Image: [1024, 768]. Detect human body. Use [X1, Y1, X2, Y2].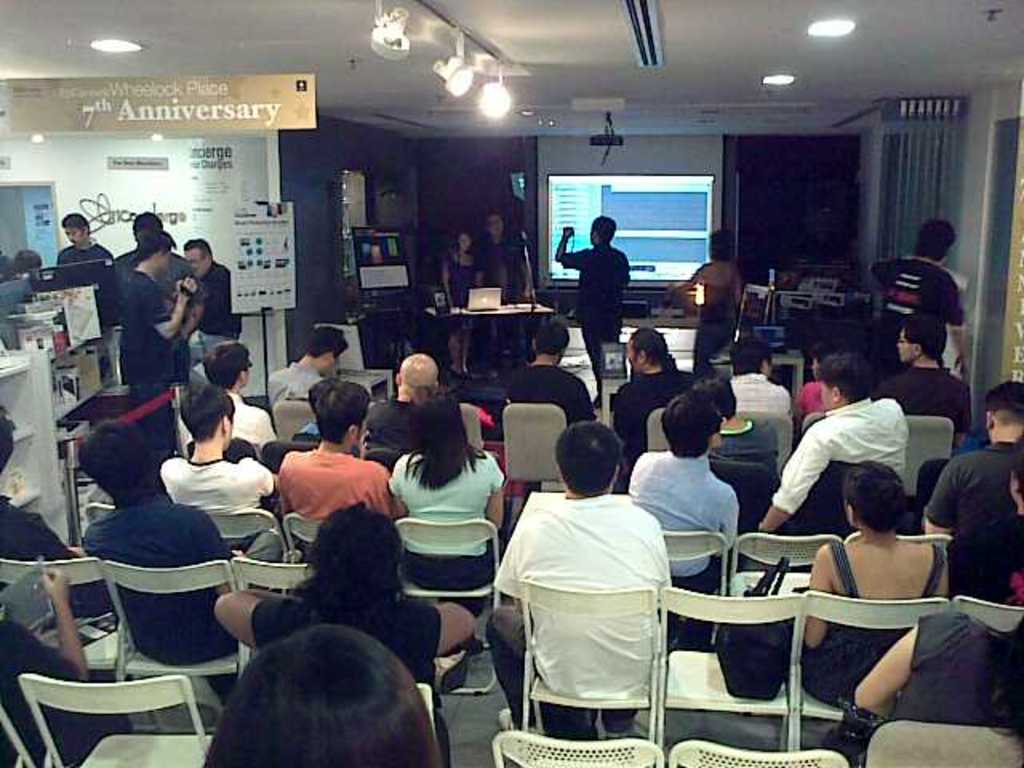
[669, 251, 738, 384].
